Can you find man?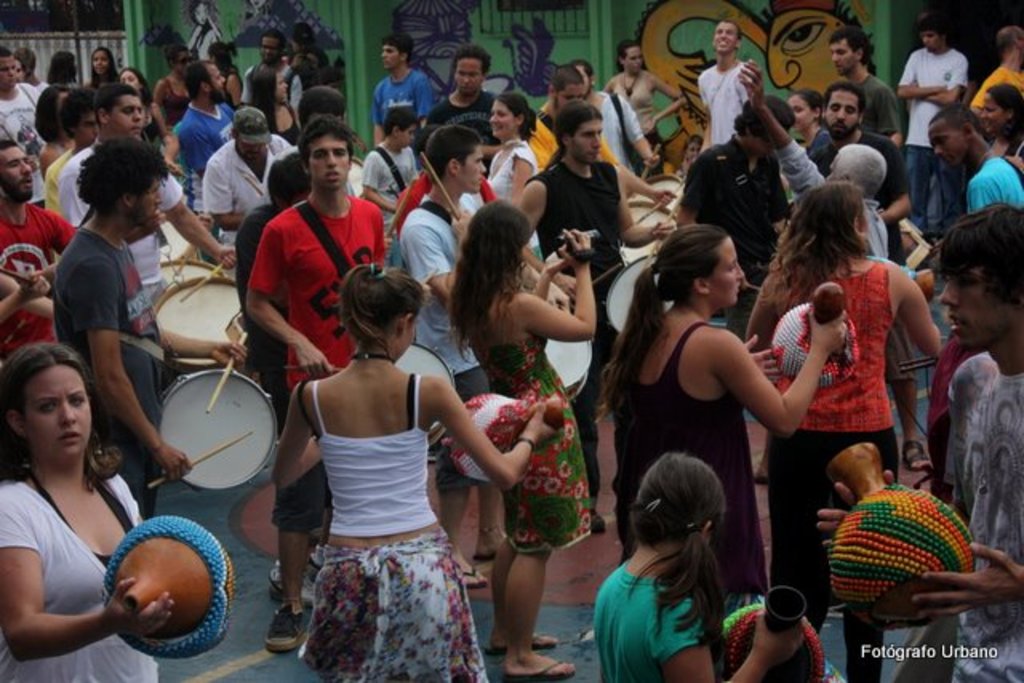
Yes, bounding box: Rect(826, 27, 906, 154).
